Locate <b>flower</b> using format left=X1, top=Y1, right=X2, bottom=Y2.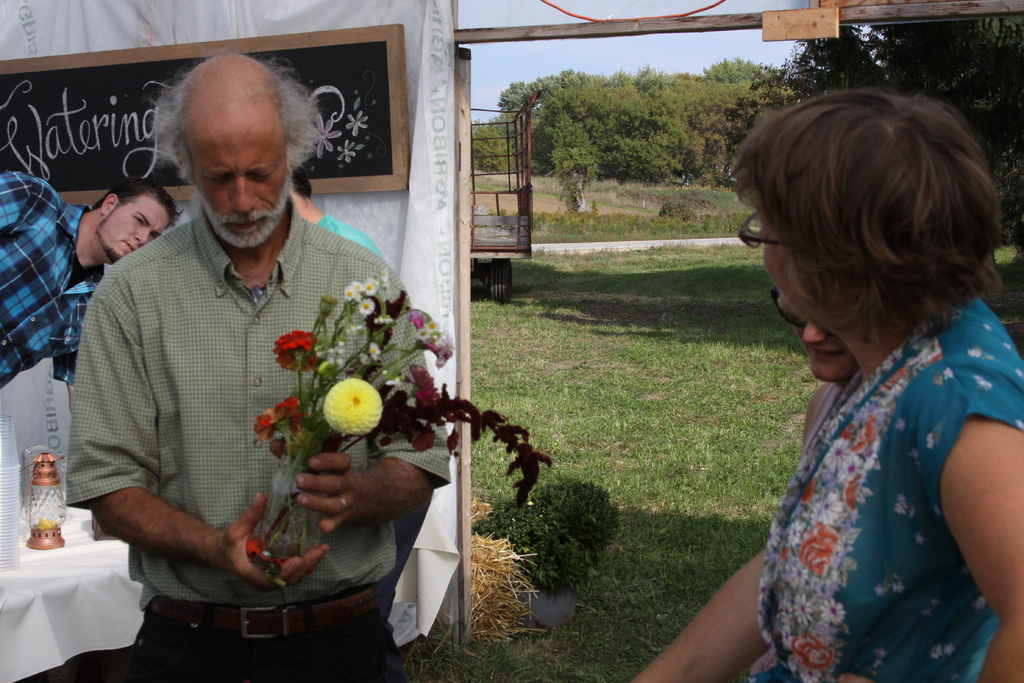
left=310, top=110, right=342, bottom=158.
